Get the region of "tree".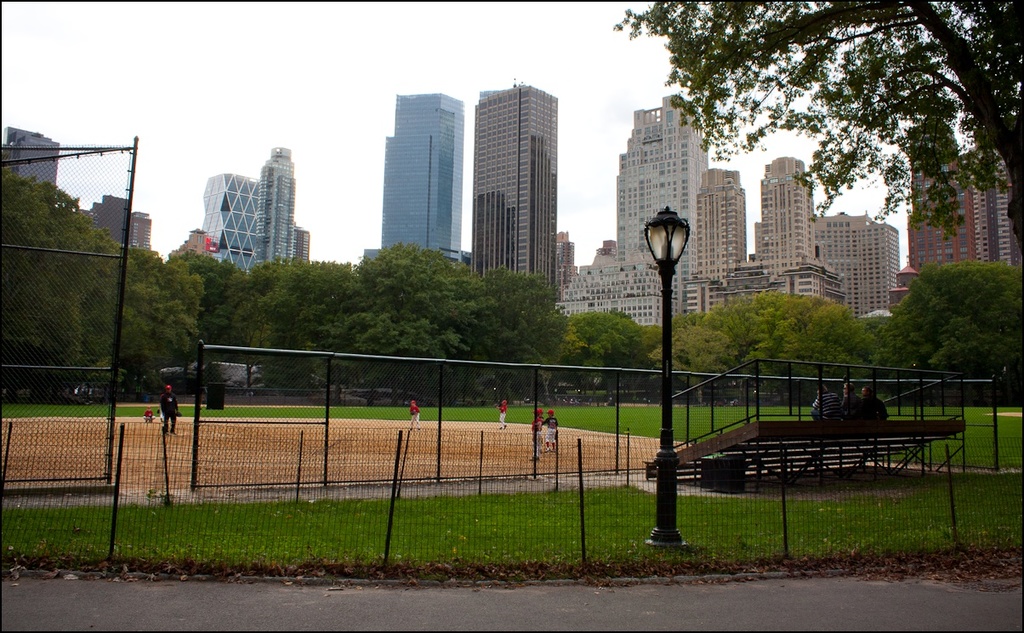
(356,231,502,393).
